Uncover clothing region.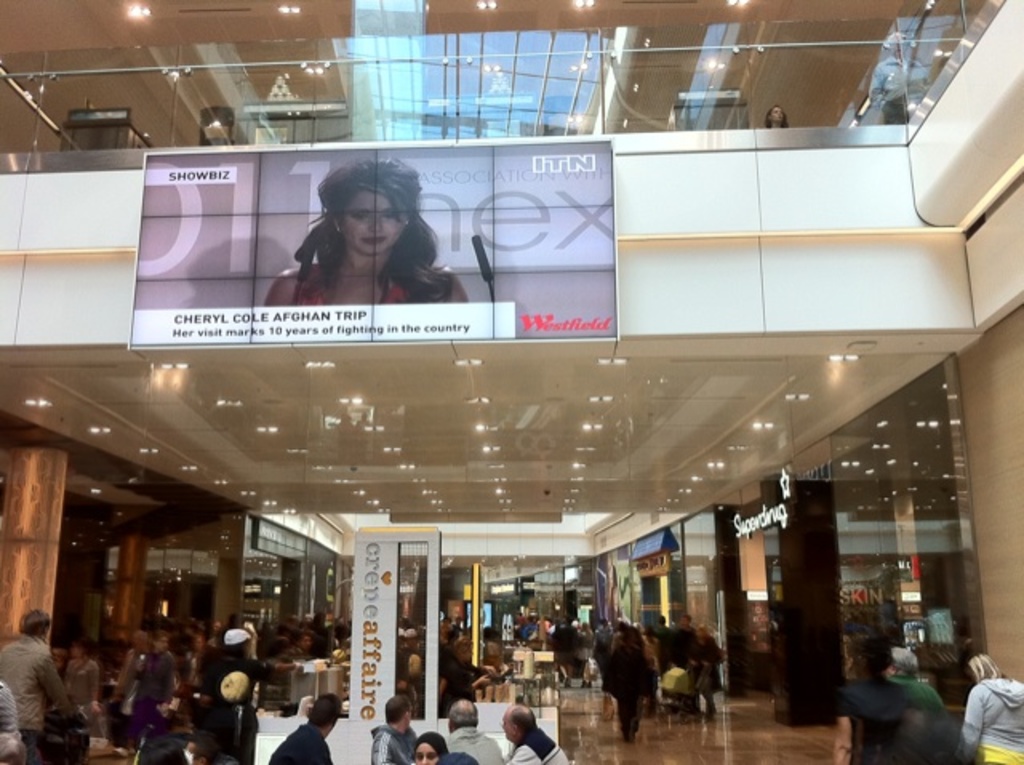
Uncovered: {"left": 267, "top": 723, "right": 330, "bottom": 763}.
